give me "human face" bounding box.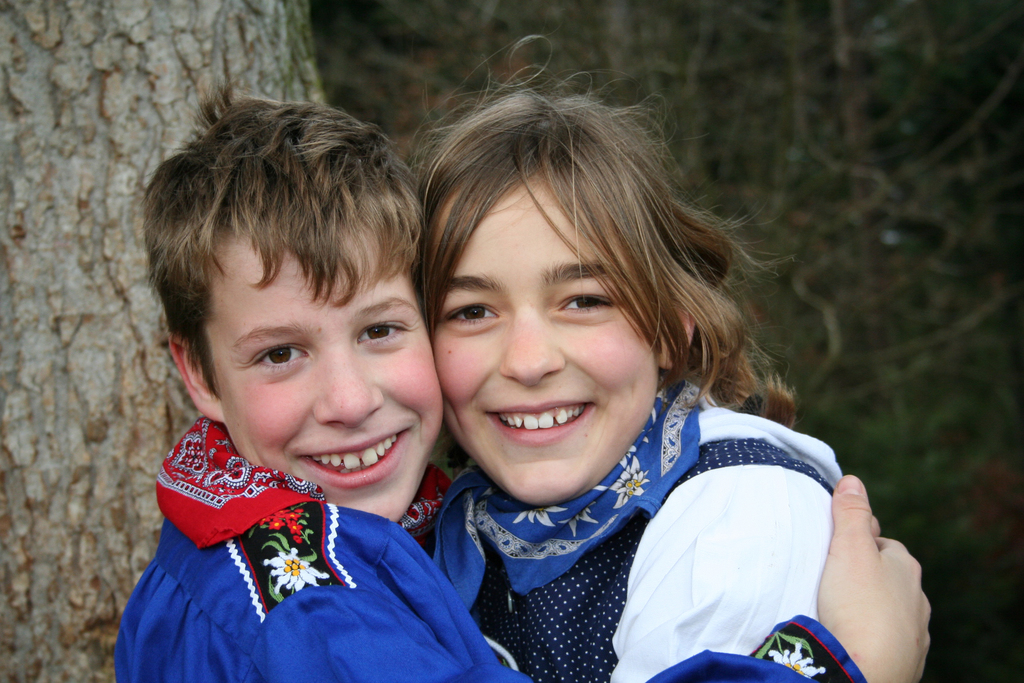
box(431, 158, 660, 499).
